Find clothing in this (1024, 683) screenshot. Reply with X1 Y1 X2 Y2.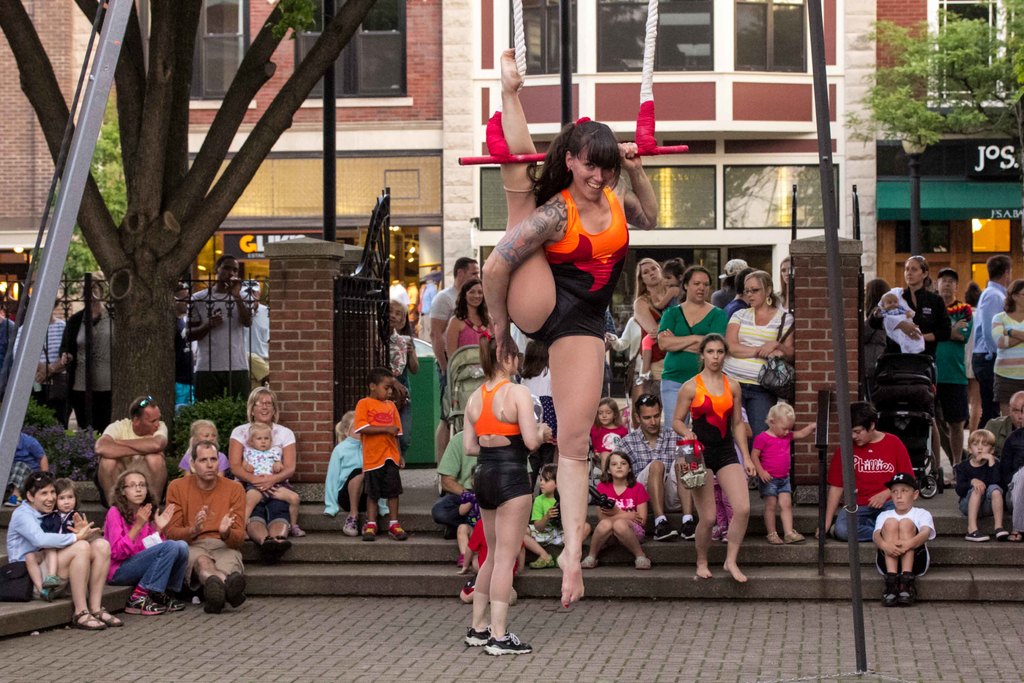
593 409 618 461.
